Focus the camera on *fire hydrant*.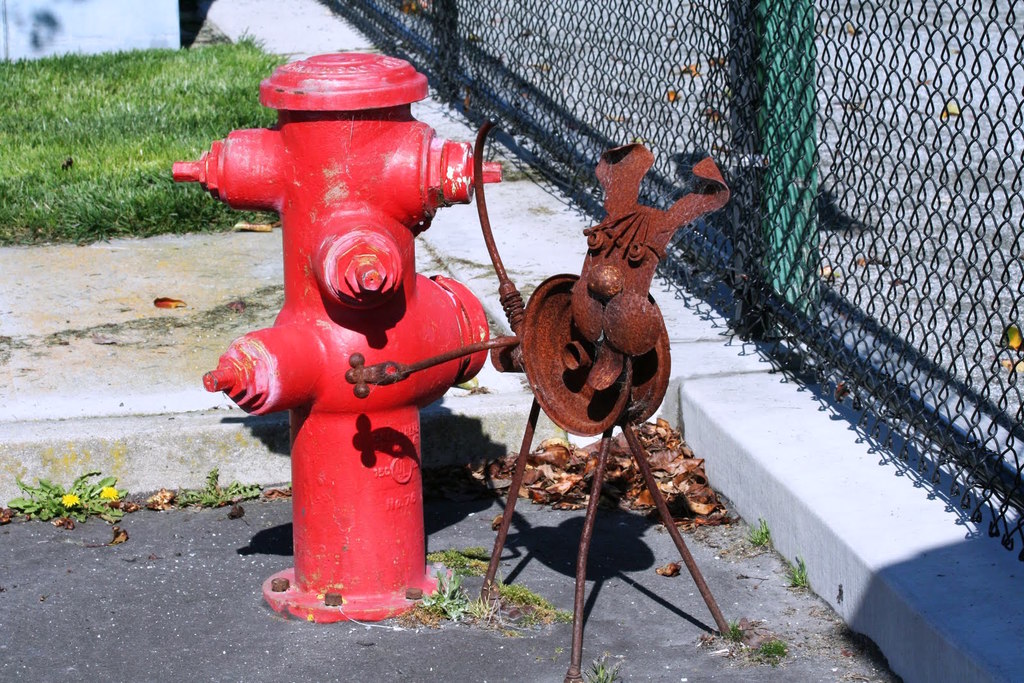
Focus region: BBox(172, 50, 506, 622).
